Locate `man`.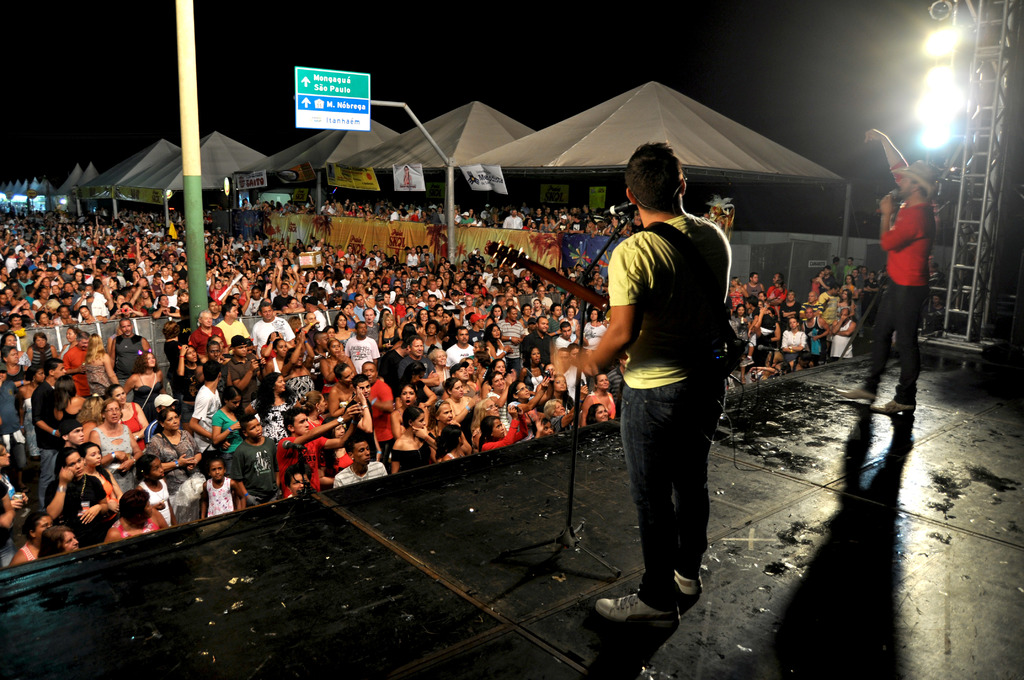
Bounding box: bbox=(518, 312, 550, 362).
